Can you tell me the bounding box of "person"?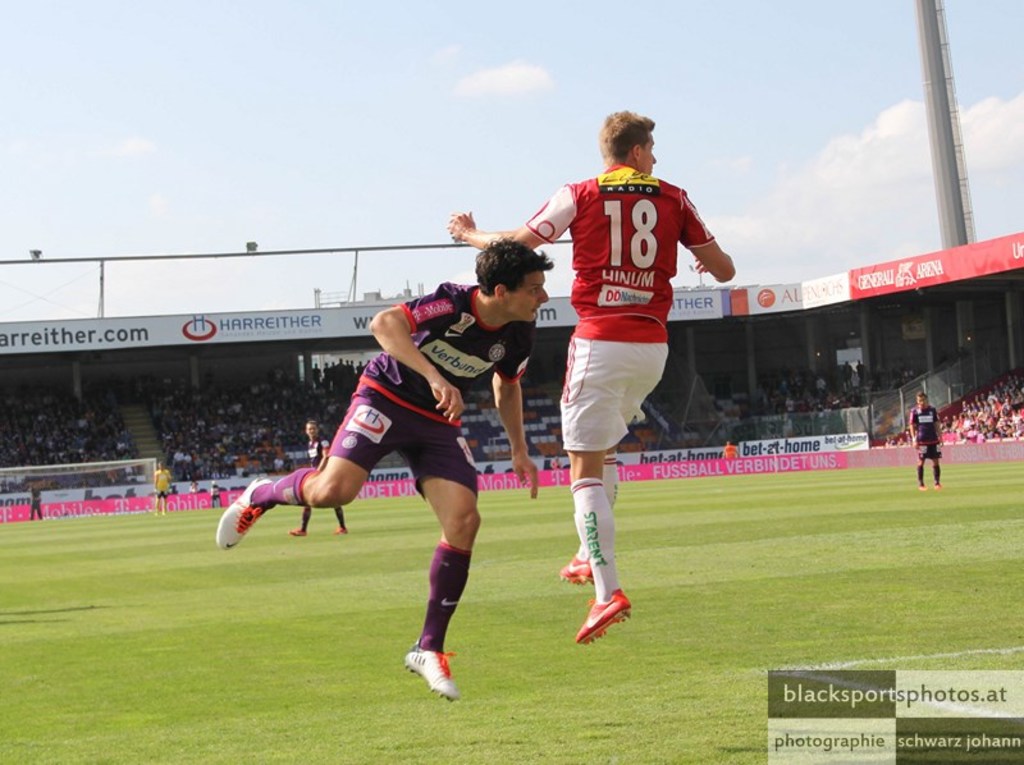
{"x1": 908, "y1": 391, "x2": 948, "y2": 495}.
